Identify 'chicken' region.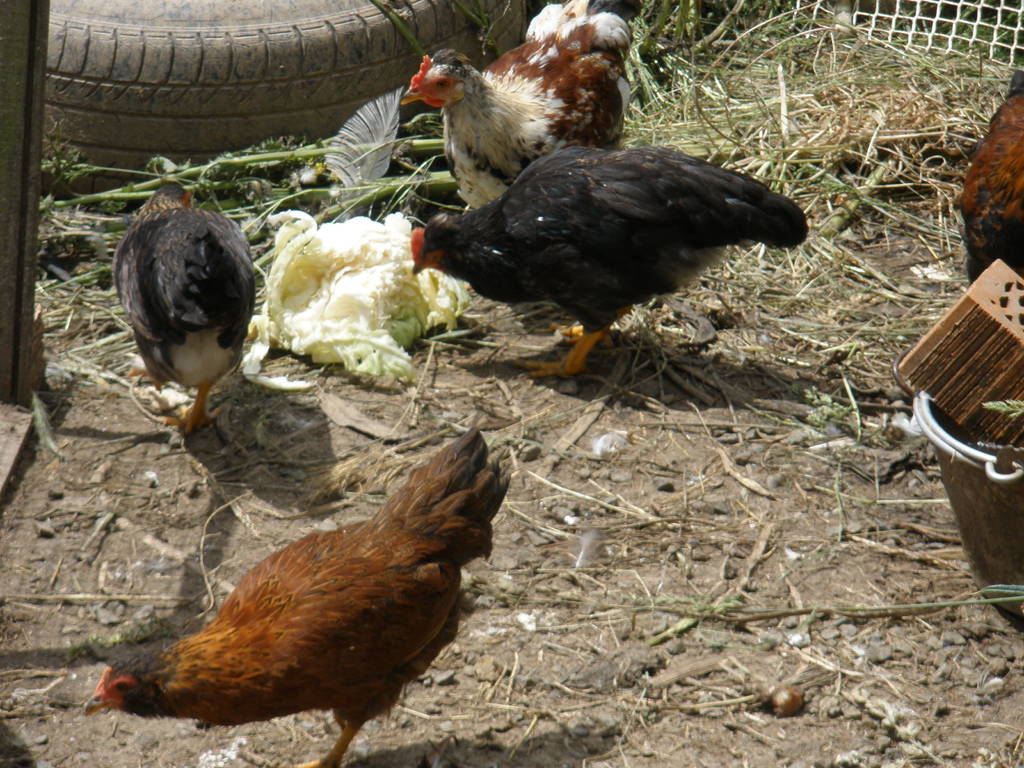
Region: region(400, 2, 630, 209).
